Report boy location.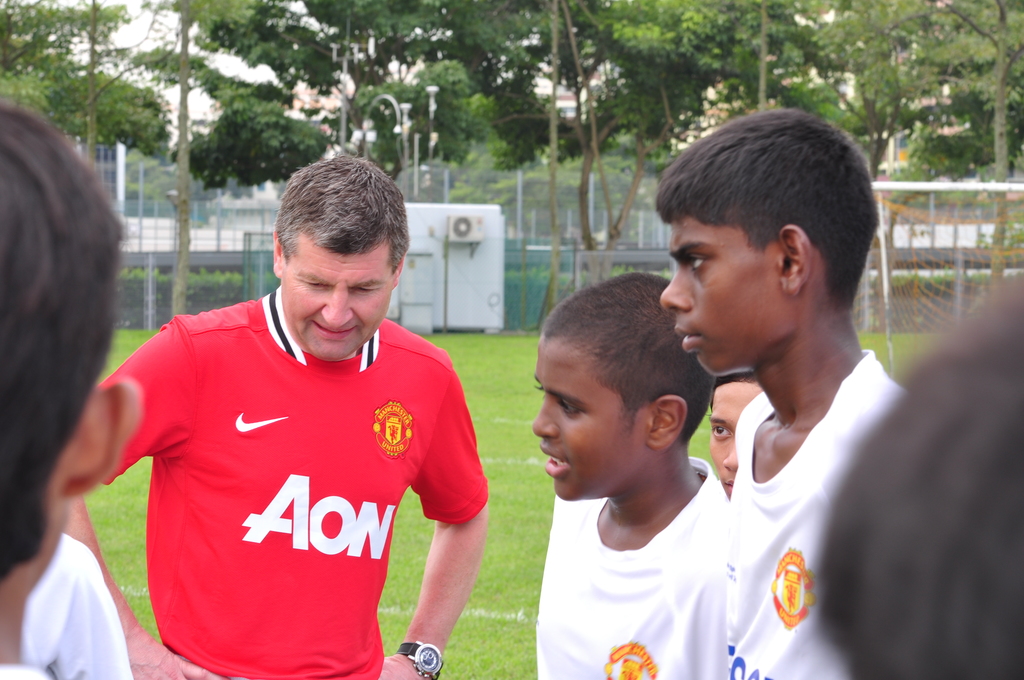
Report: <region>660, 110, 908, 679</region>.
